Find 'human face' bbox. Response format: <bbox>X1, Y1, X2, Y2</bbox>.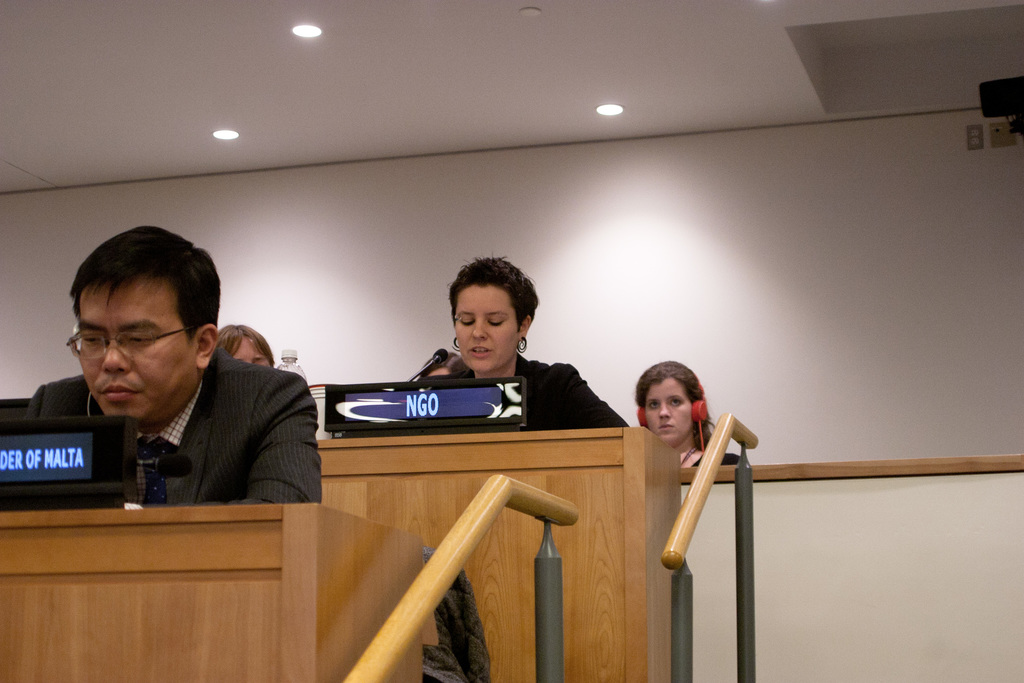
<bbox>228, 331, 274, 367</bbox>.
